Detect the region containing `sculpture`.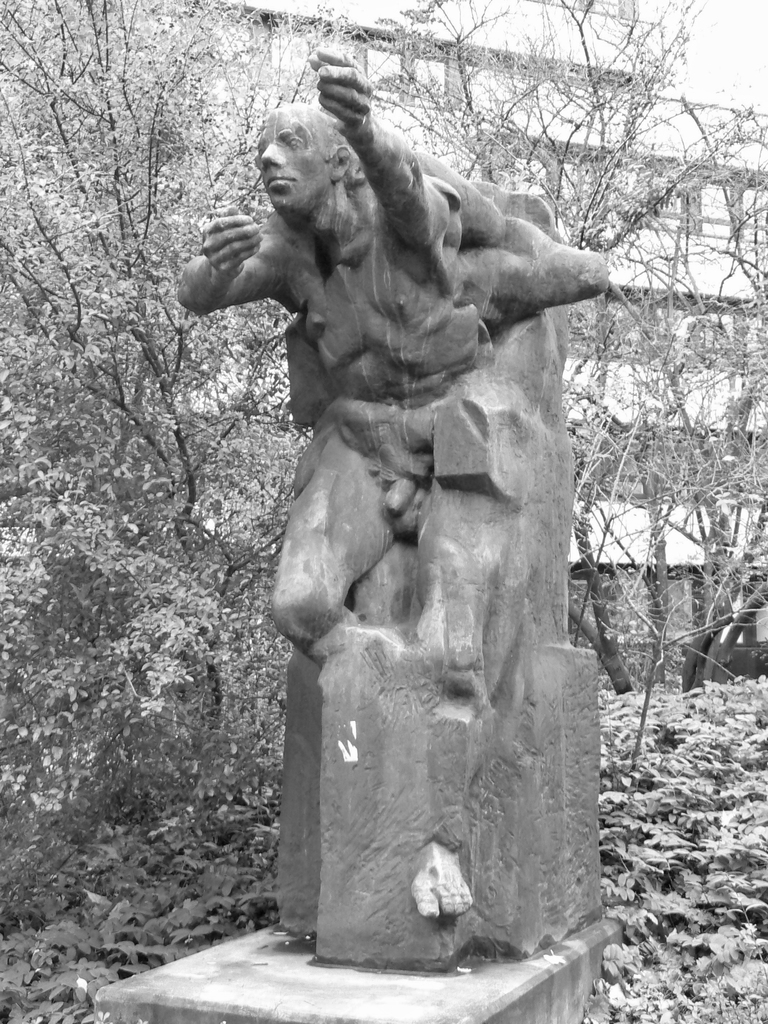
pyautogui.locateOnScreen(204, 62, 625, 957).
